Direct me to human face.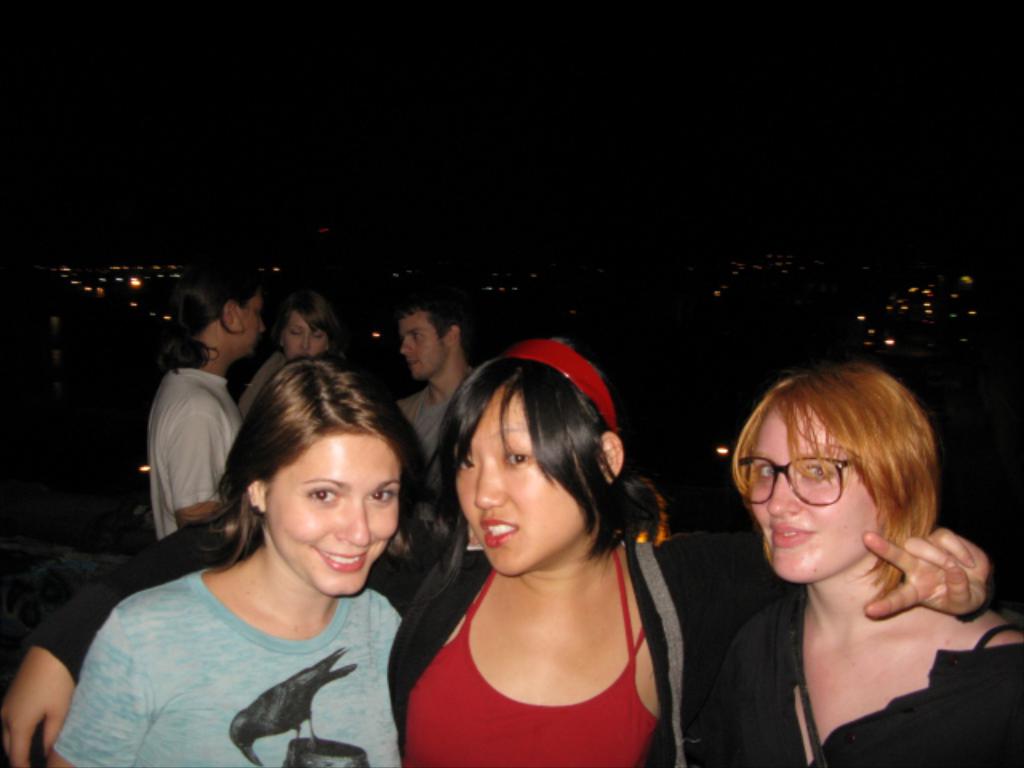
Direction: region(400, 310, 448, 381).
